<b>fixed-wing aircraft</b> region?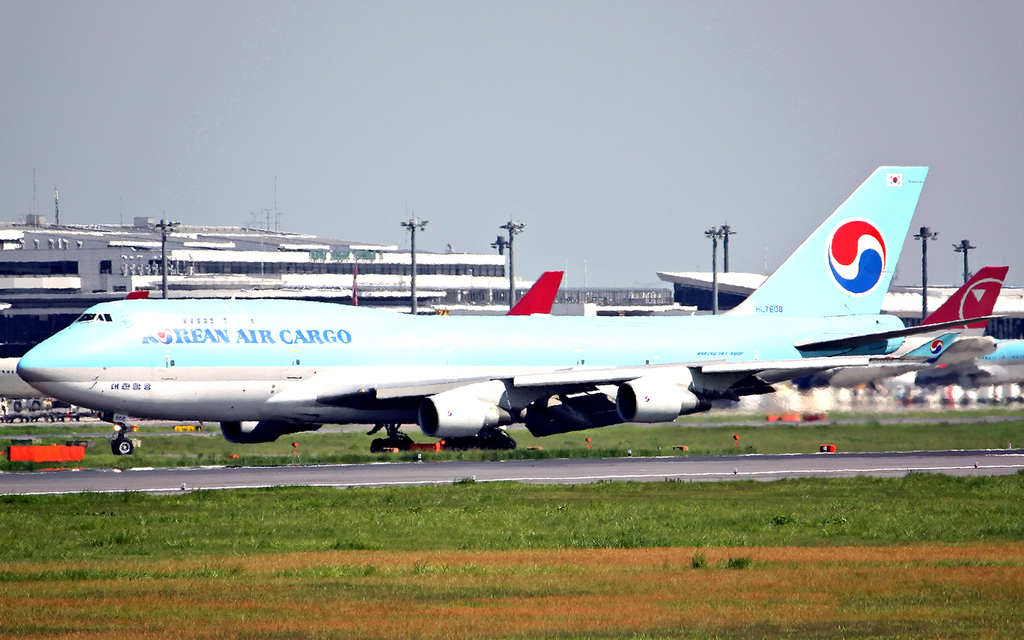
<bbox>15, 163, 1005, 456</bbox>
